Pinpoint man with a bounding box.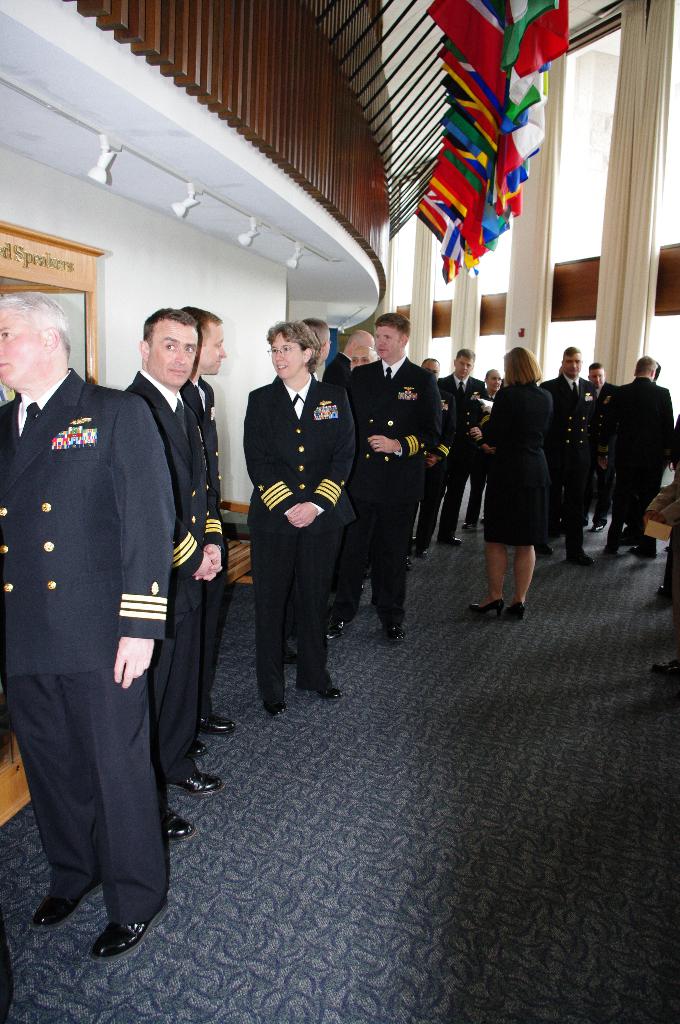
region(477, 357, 500, 532).
